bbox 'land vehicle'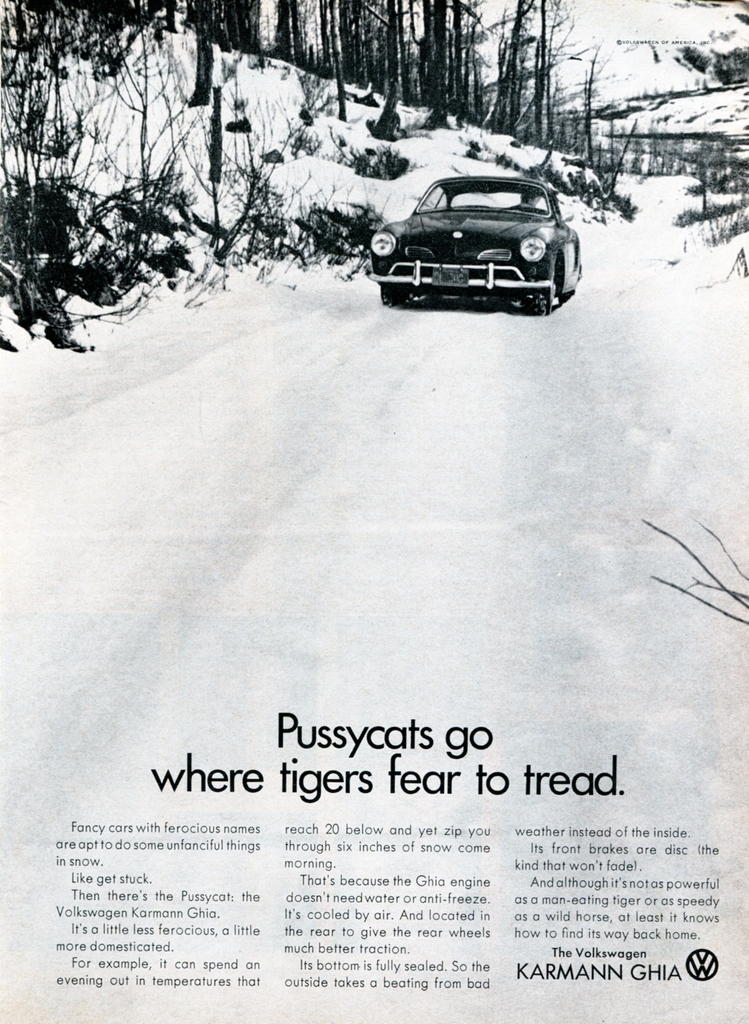
<region>369, 138, 595, 295</region>
